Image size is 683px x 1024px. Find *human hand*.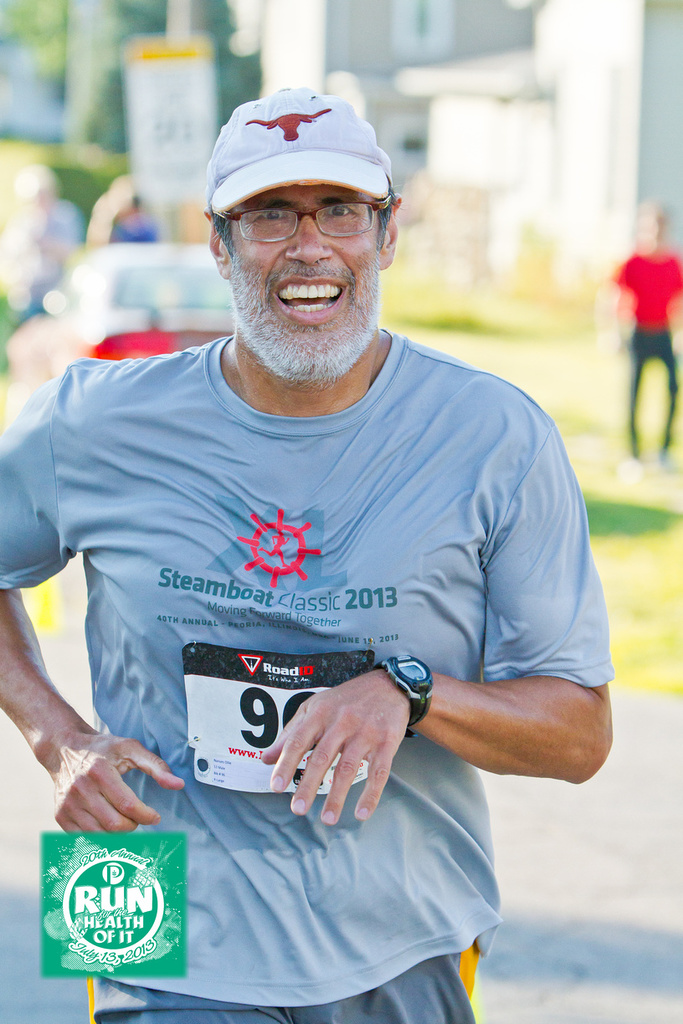
[256,667,416,829].
